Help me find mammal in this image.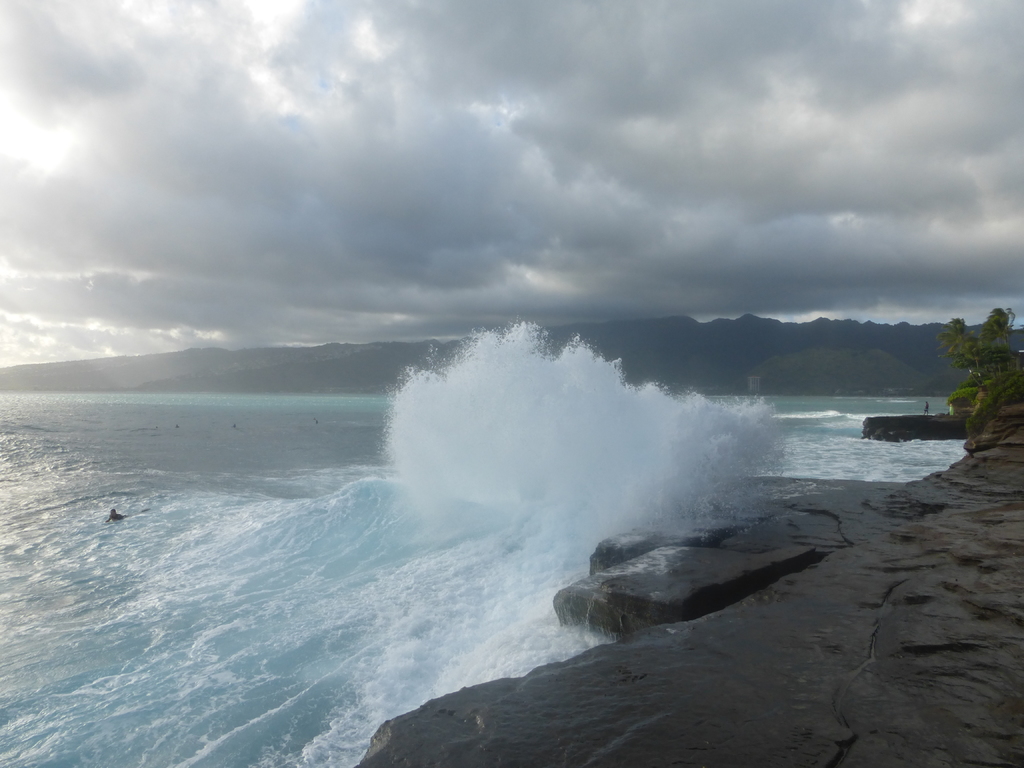
Found it: {"left": 103, "top": 499, "right": 150, "bottom": 527}.
